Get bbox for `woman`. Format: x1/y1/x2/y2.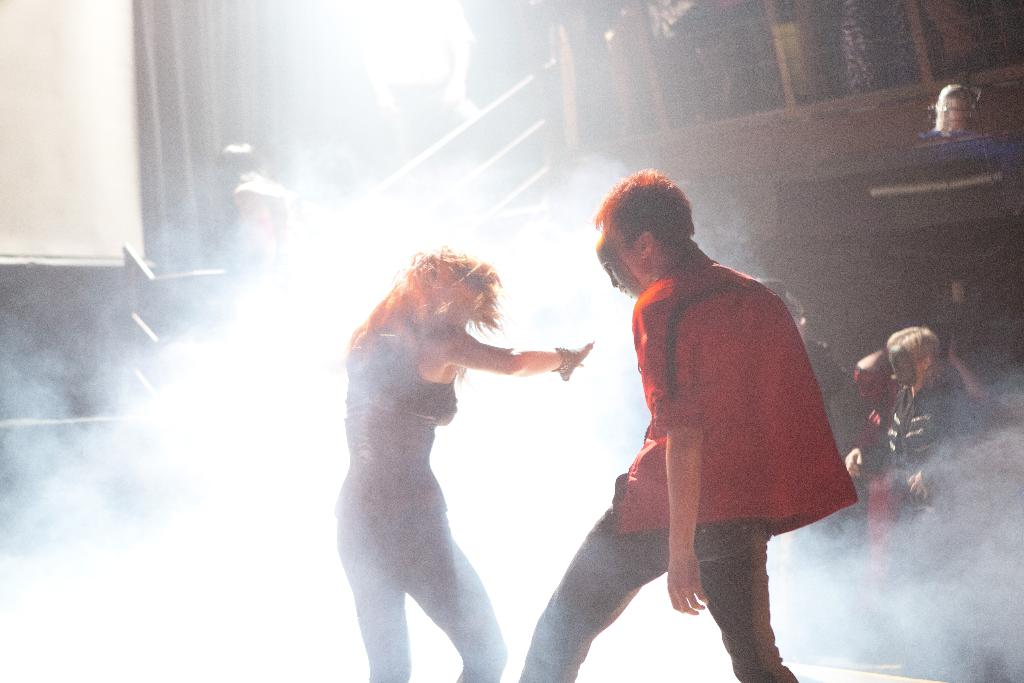
317/229/577/682.
